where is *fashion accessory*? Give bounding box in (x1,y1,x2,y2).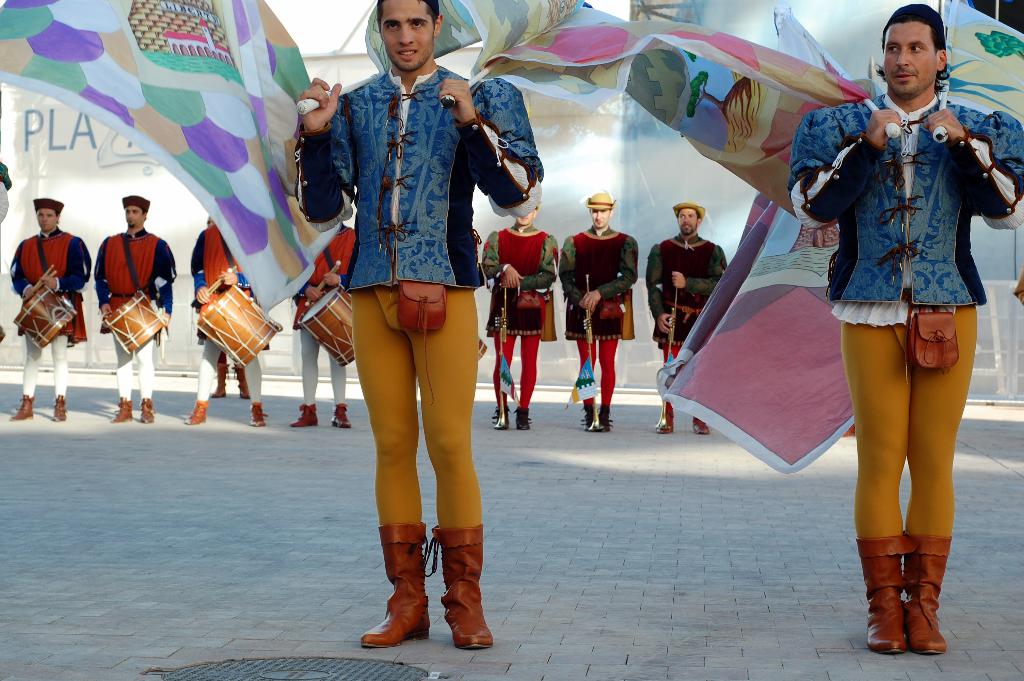
(110,399,132,423).
